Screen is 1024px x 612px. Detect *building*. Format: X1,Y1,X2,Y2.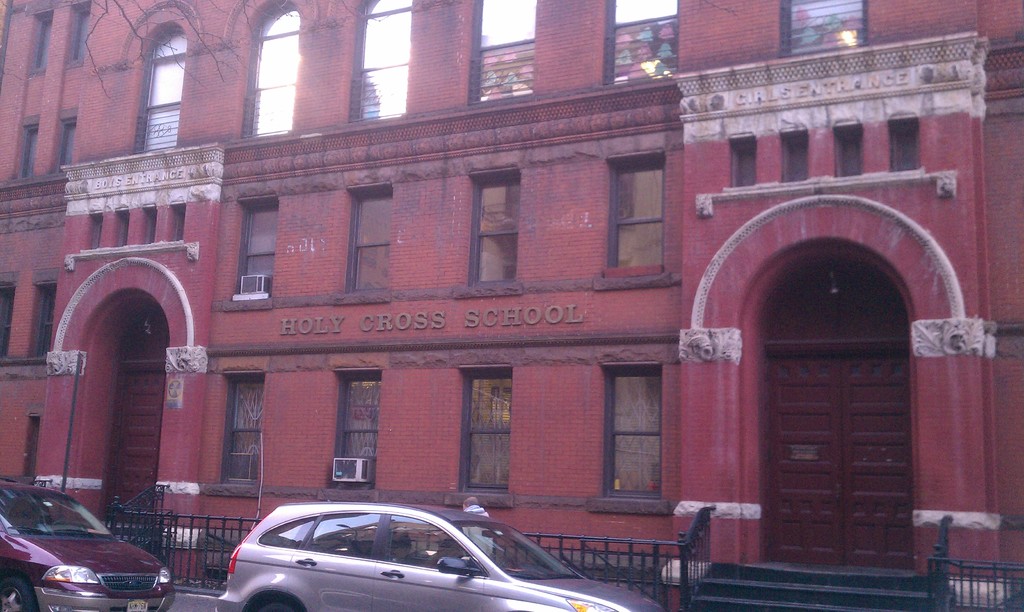
0,0,1023,599.
